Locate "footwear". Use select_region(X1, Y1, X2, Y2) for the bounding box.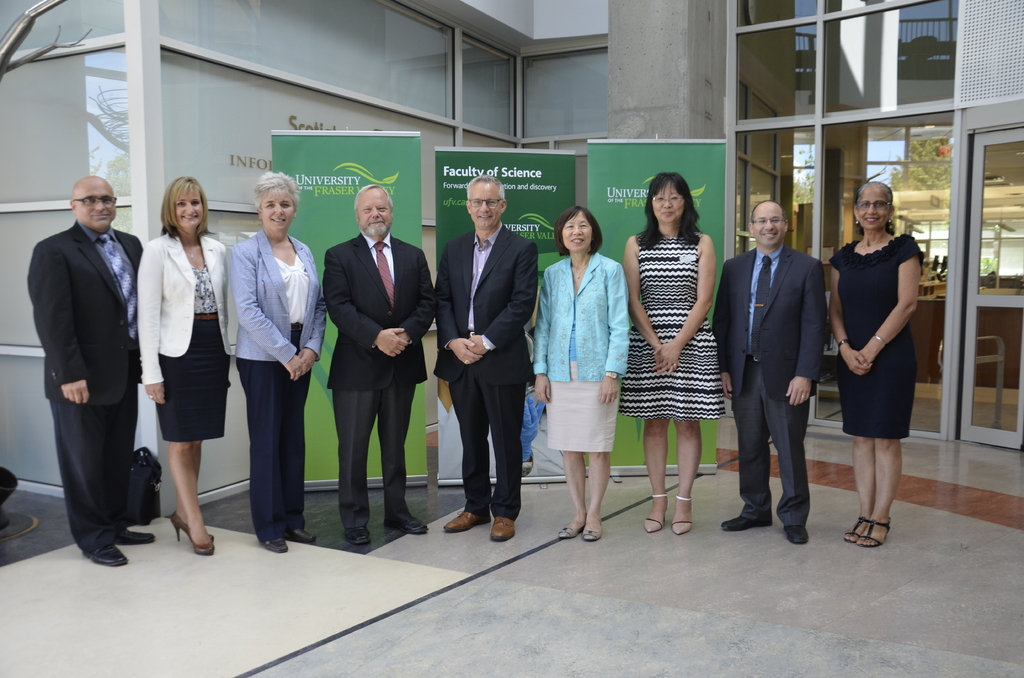
select_region(854, 519, 892, 545).
